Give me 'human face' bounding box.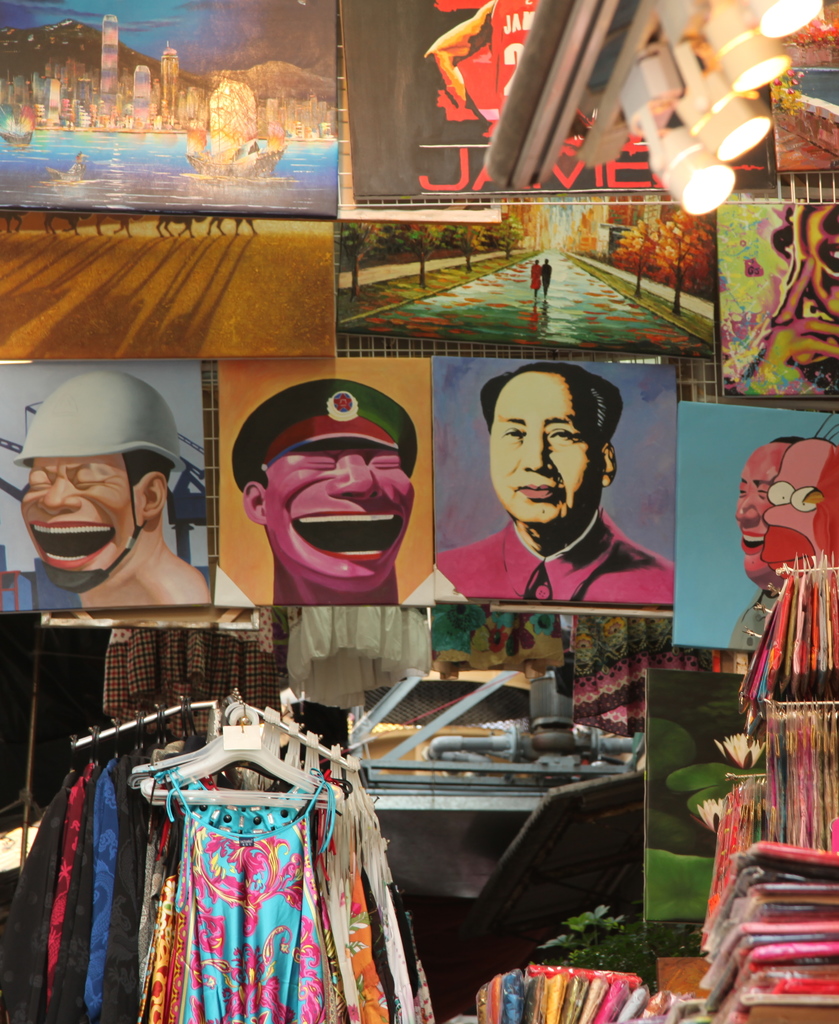
[left=730, top=452, right=785, bottom=577].
